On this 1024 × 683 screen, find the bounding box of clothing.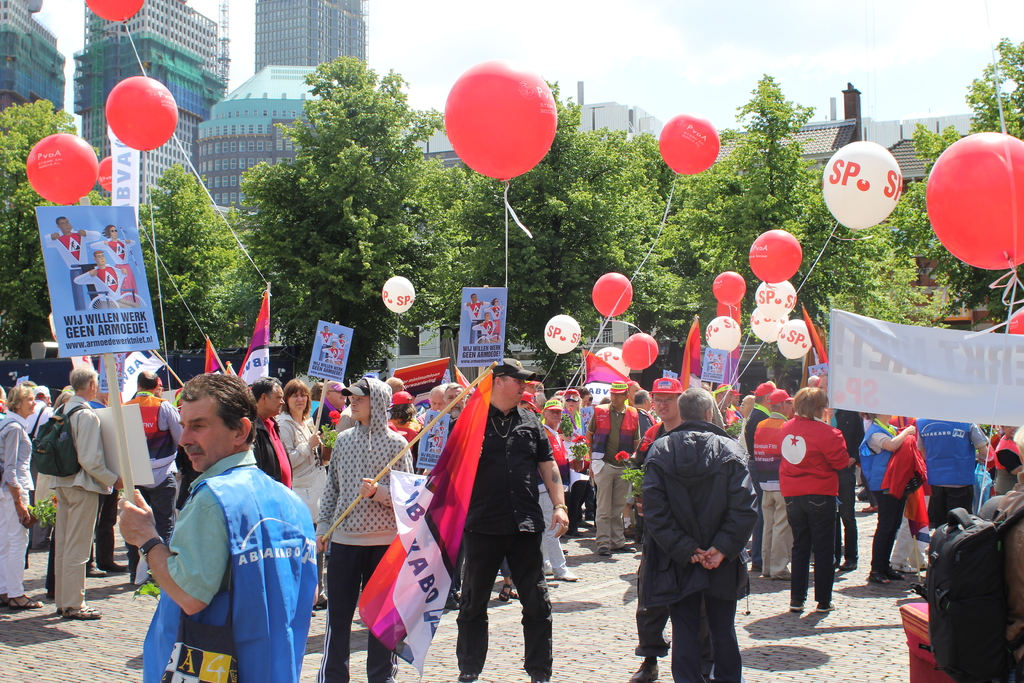
Bounding box: Rect(706, 355, 716, 372).
